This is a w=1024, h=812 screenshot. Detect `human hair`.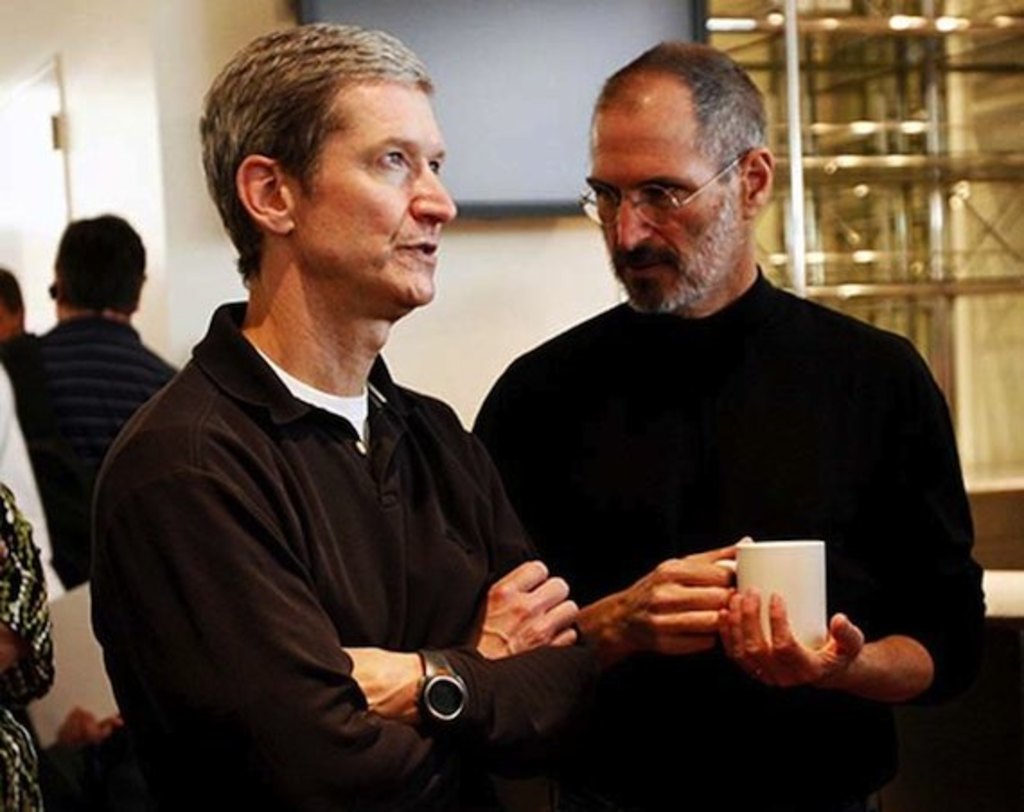
bbox=[57, 216, 147, 313].
